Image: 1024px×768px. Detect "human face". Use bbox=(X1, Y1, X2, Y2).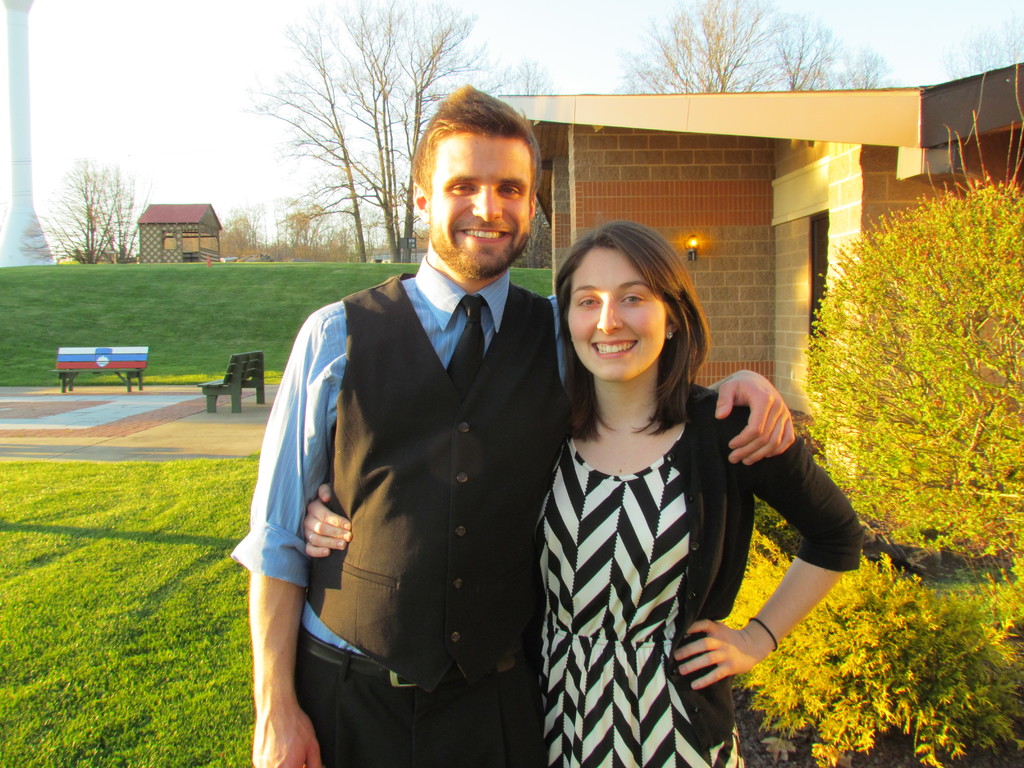
bbox=(567, 236, 664, 383).
